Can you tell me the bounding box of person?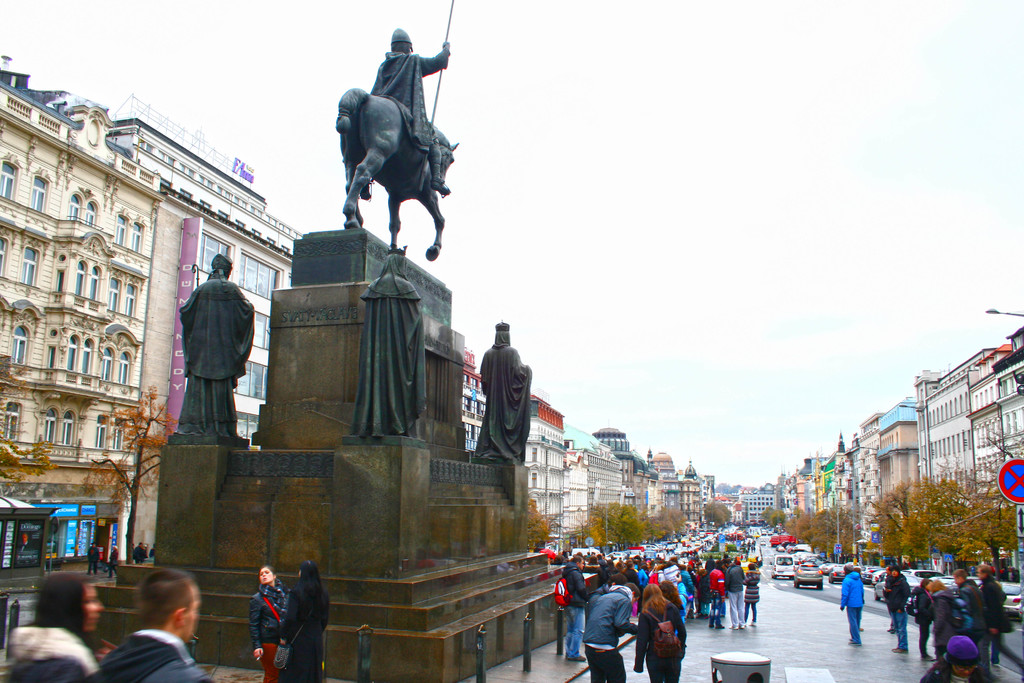
rect(83, 538, 99, 576).
